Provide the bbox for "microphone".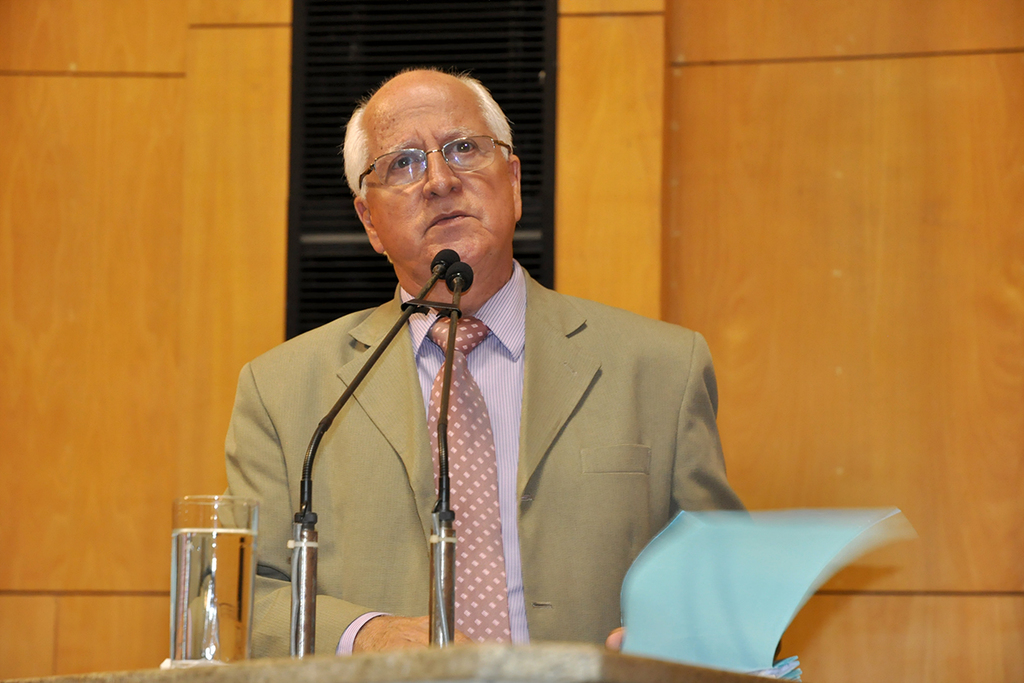
pyautogui.locateOnScreen(428, 248, 461, 277).
